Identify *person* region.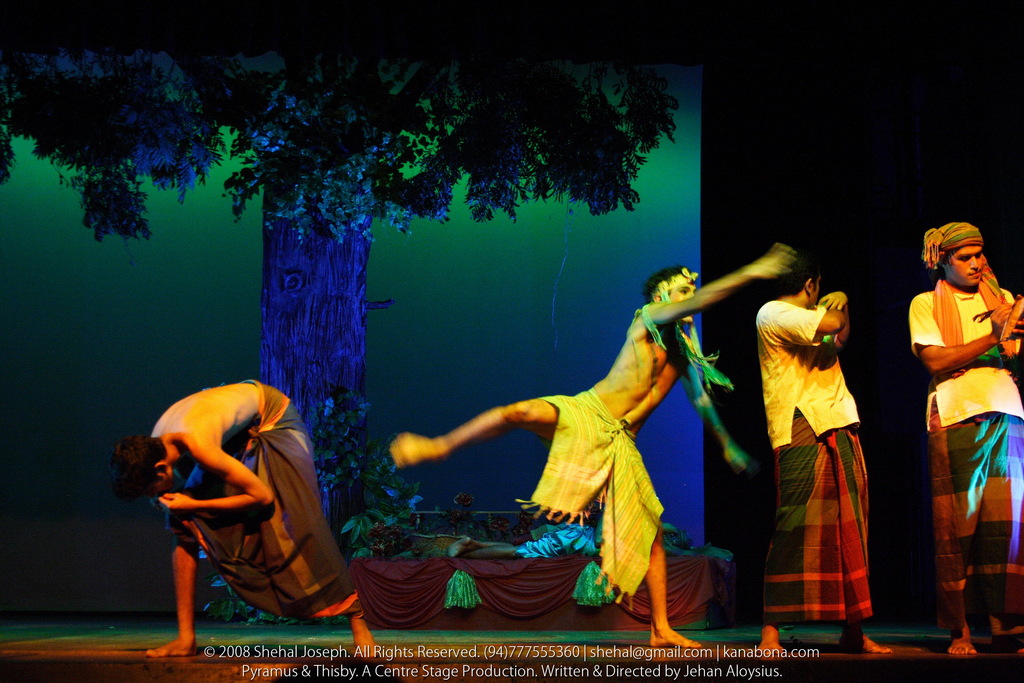
Region: [x1=114, y1=377, x2=380, y2=662].
